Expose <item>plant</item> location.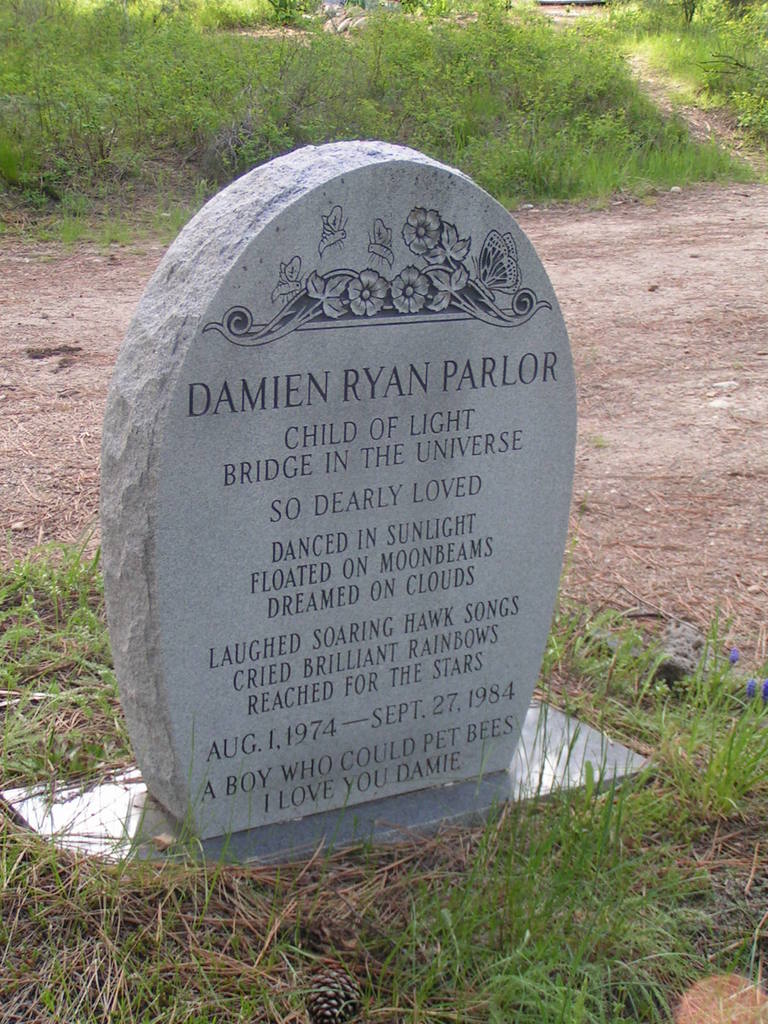
Exposed at bbox=[0, 1, 767, 189].
